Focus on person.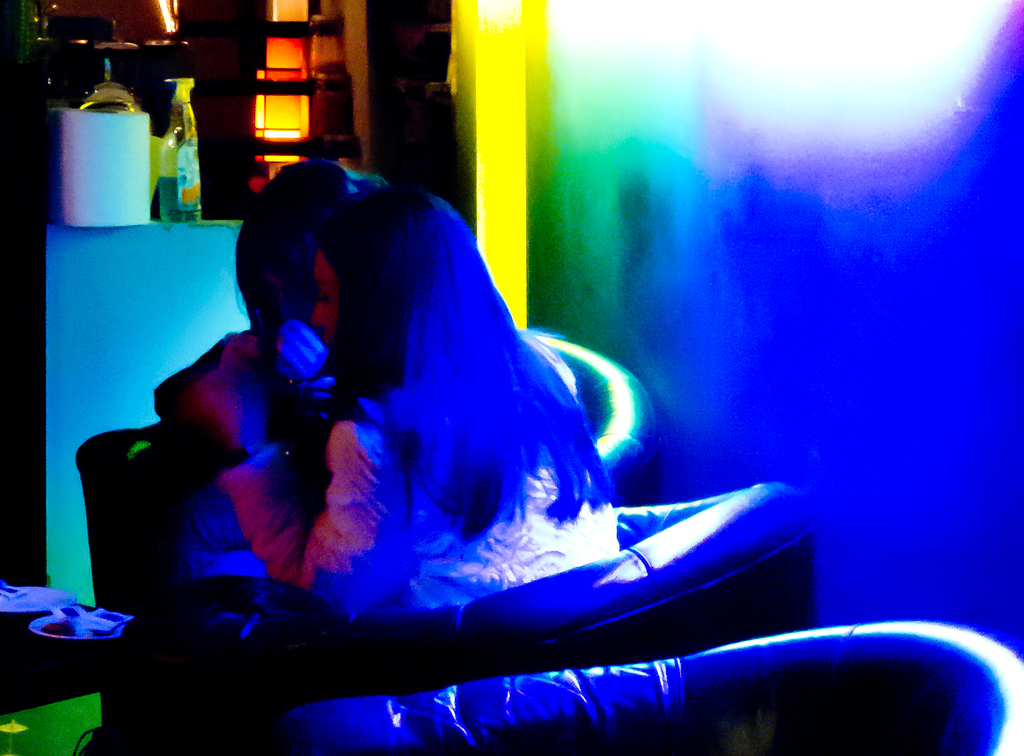
Focused at Rect(129, 175, 664, 671).
